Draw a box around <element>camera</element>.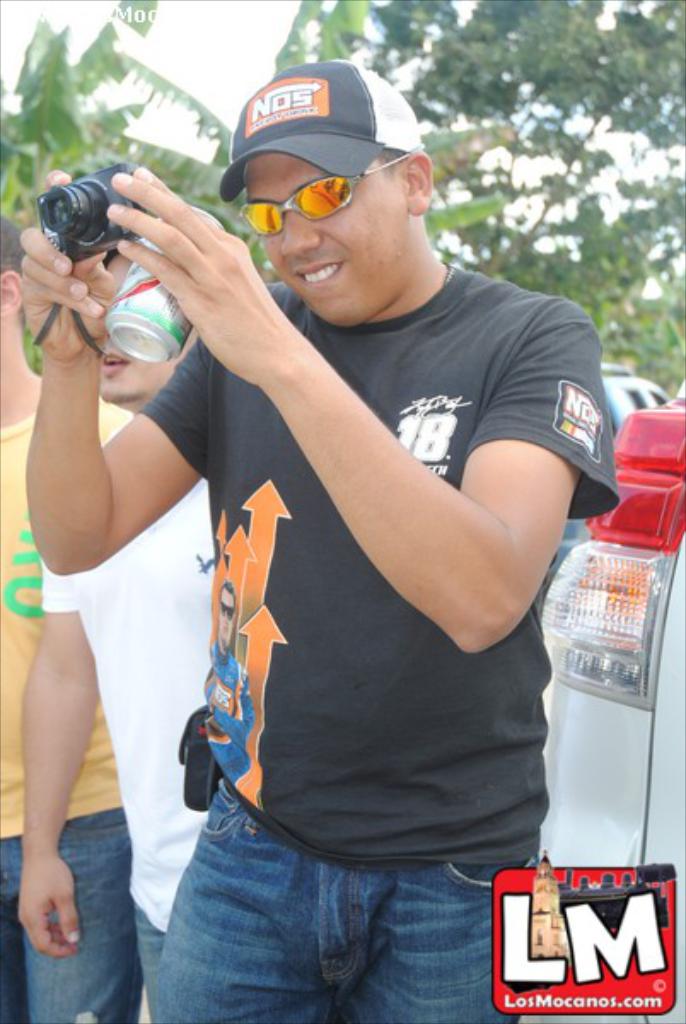
<box>26,160,157,280</box>.
